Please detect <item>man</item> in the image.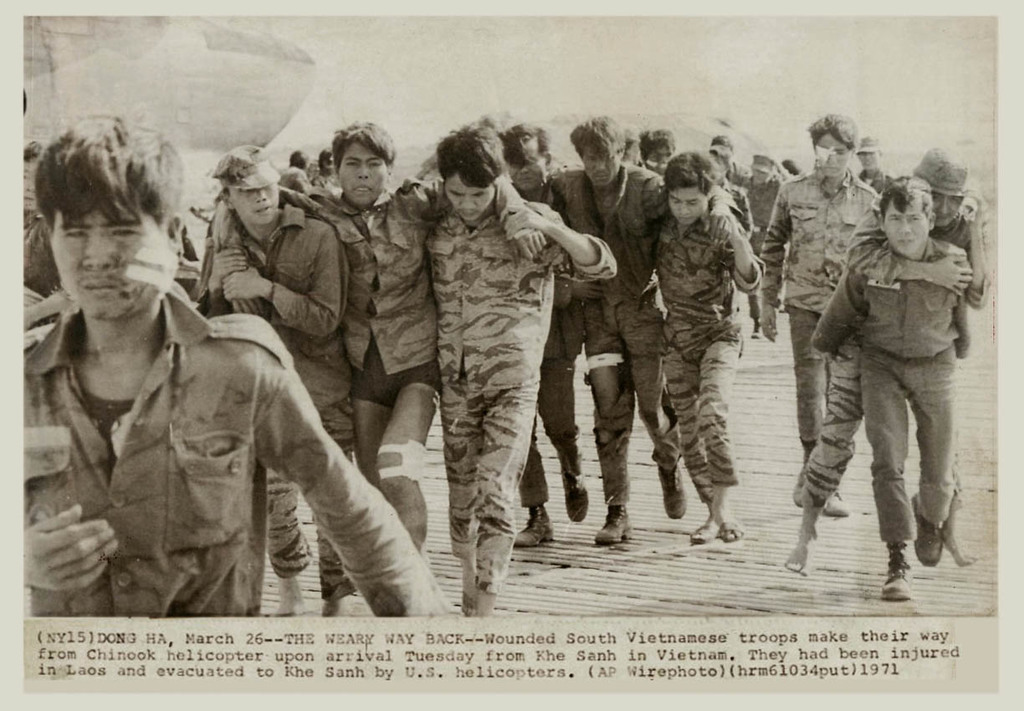
17, 133, 65, 297.
